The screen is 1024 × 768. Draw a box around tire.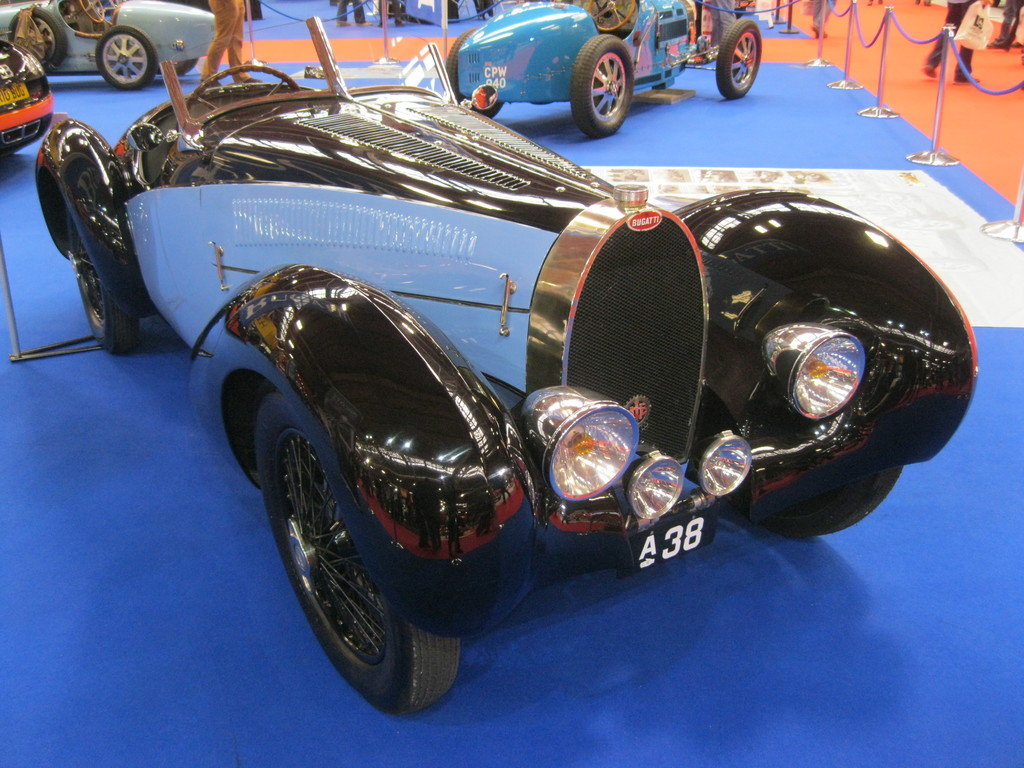
bbox=(715, 17, 762, 100).
